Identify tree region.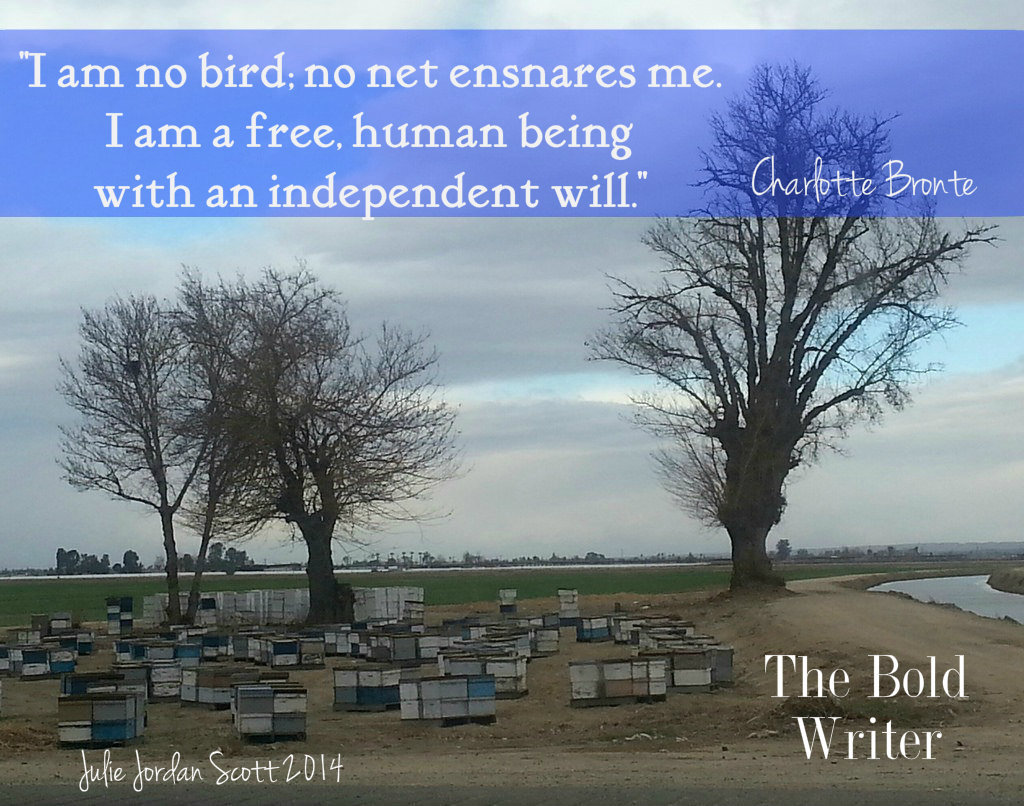
Region: <box>581,60,1011,591</box>.
